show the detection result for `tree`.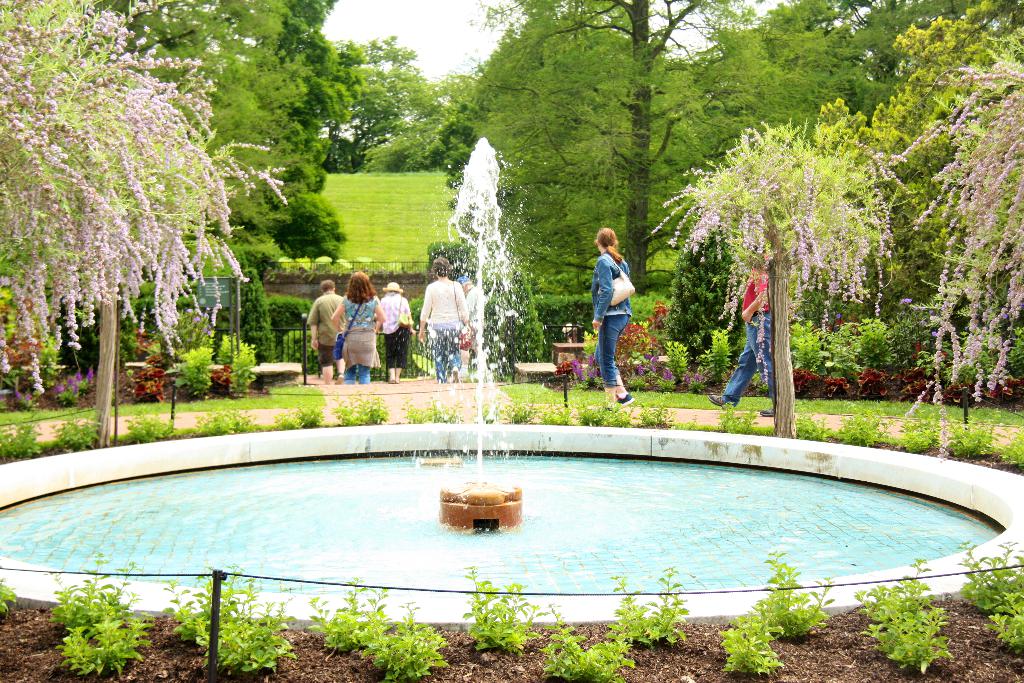
left=644, top=117, right=918, bottom=441.
